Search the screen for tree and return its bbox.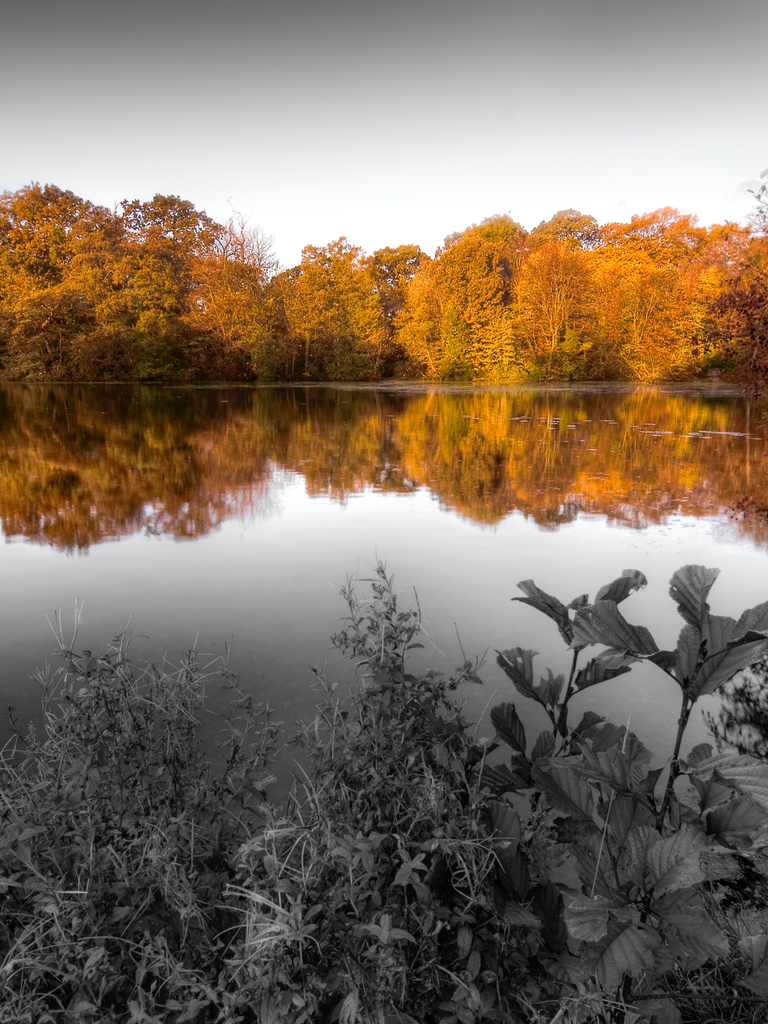
Found: [383, 202, 536, 385].
